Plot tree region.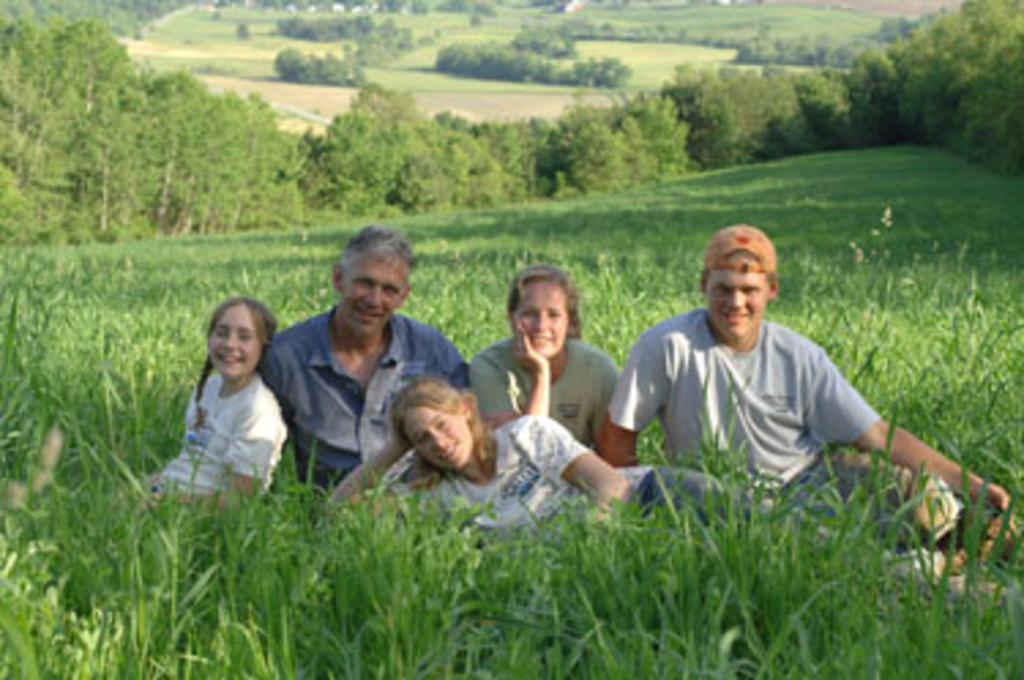
Plotted at [186, 71, 227, 213].
